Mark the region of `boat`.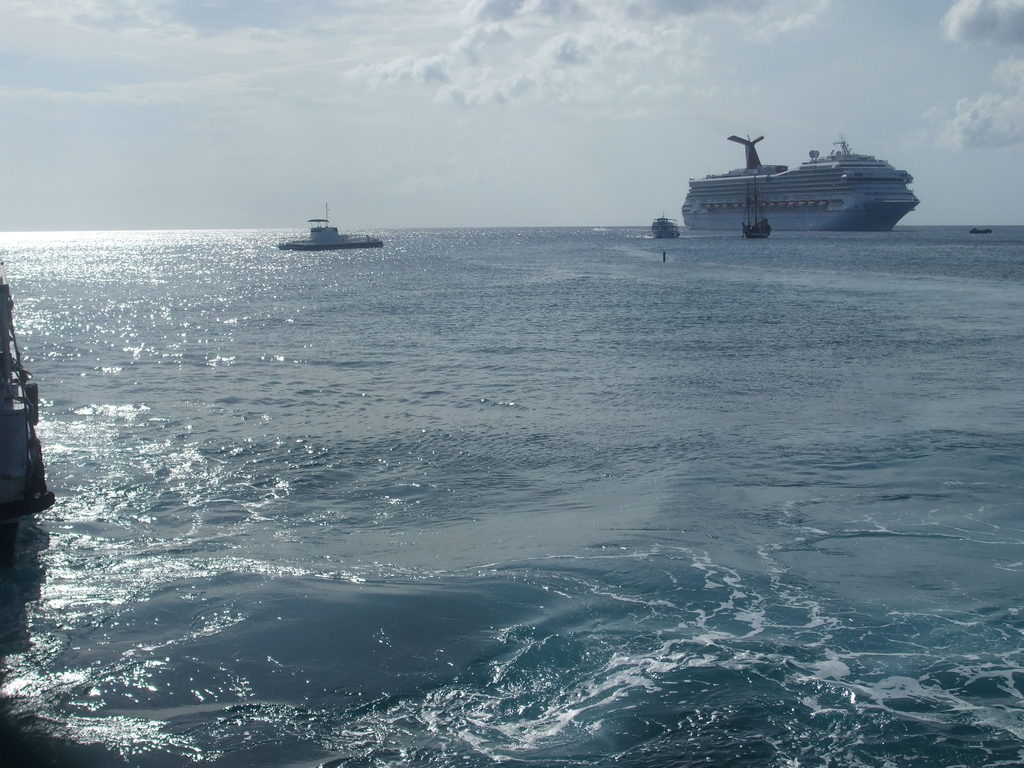
Region: {"left": 277, "top": 205, "right": 383, "bottom": 252}.
